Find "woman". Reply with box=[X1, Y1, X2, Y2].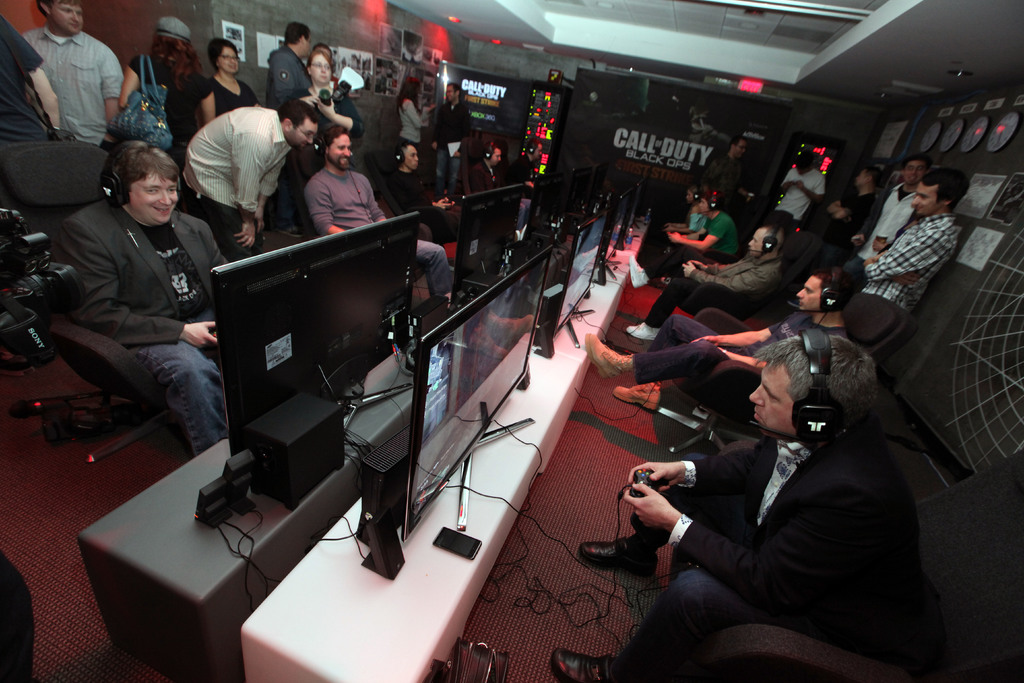
box=[395, 74, 435, 154].
